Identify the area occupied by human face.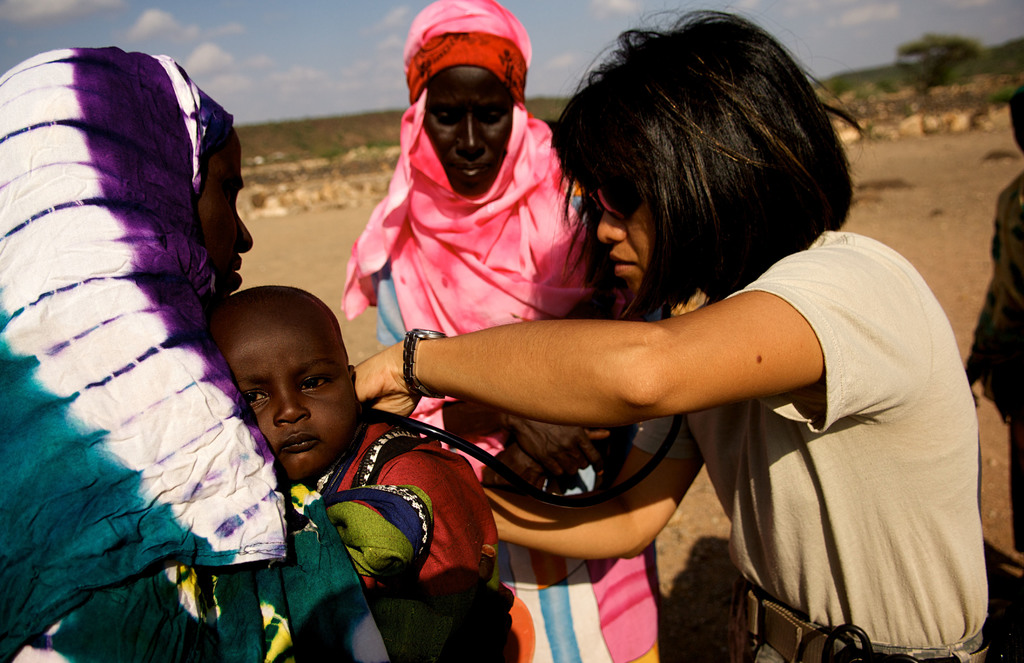
Area: l=423, t=65, r=507, b=189.
